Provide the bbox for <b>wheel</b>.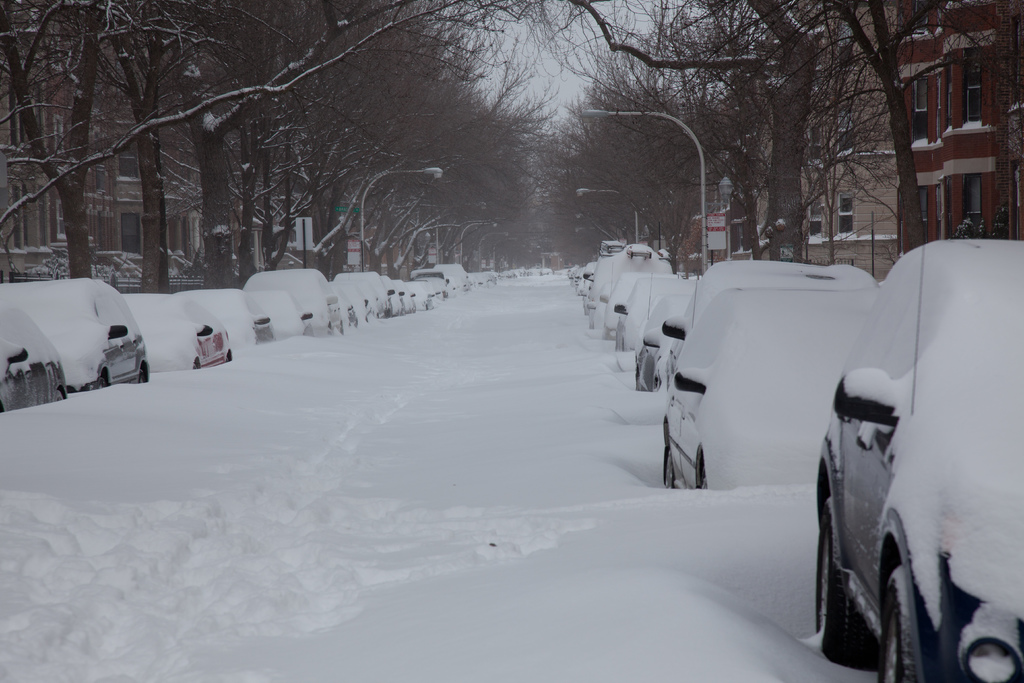
(812,518,848,657).
